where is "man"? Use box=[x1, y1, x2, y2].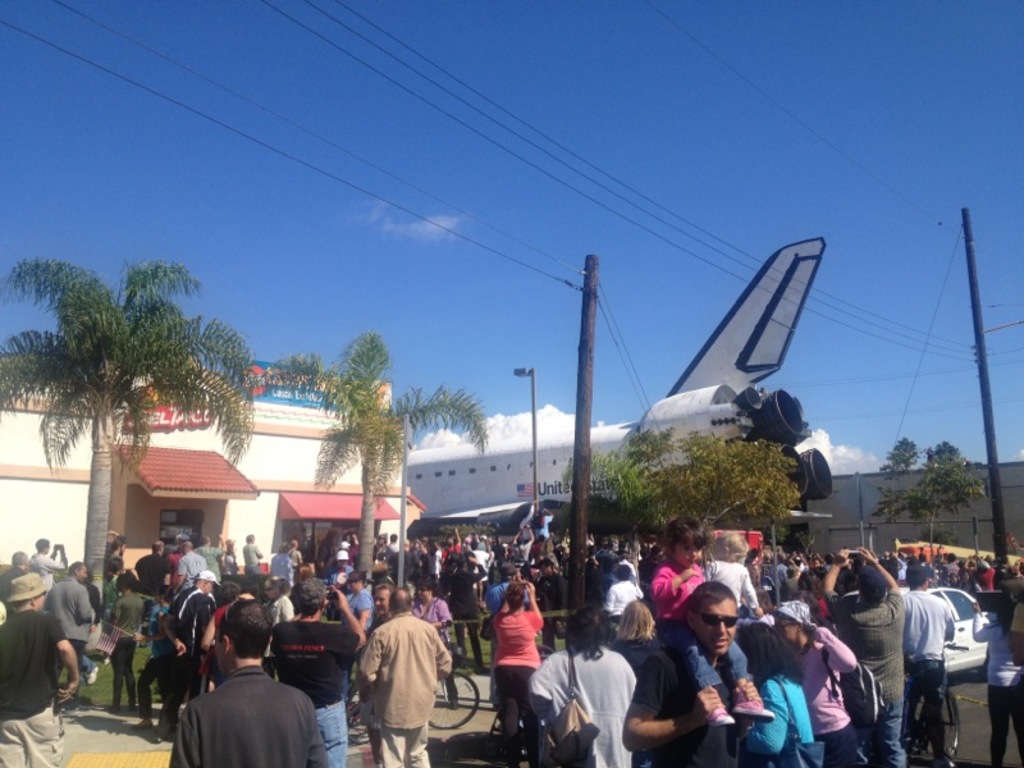
box=[175, 540, 209, 595].
